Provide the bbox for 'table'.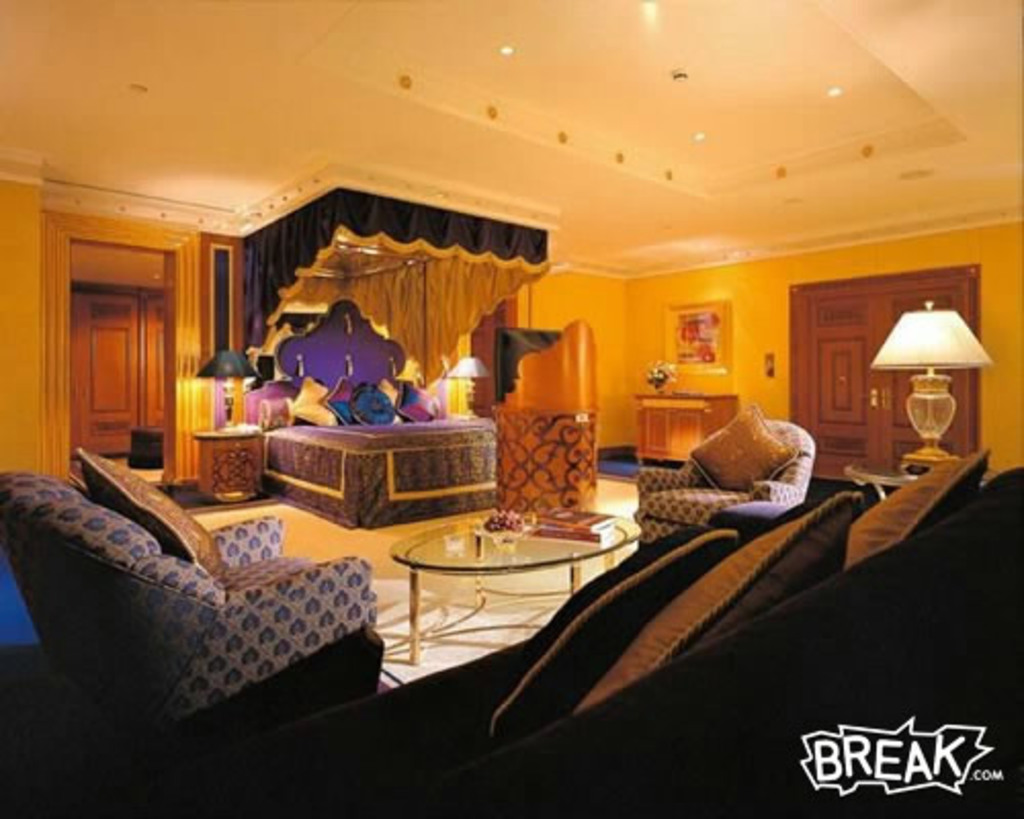
[left=373, top=481, right=618, bottom=618].
